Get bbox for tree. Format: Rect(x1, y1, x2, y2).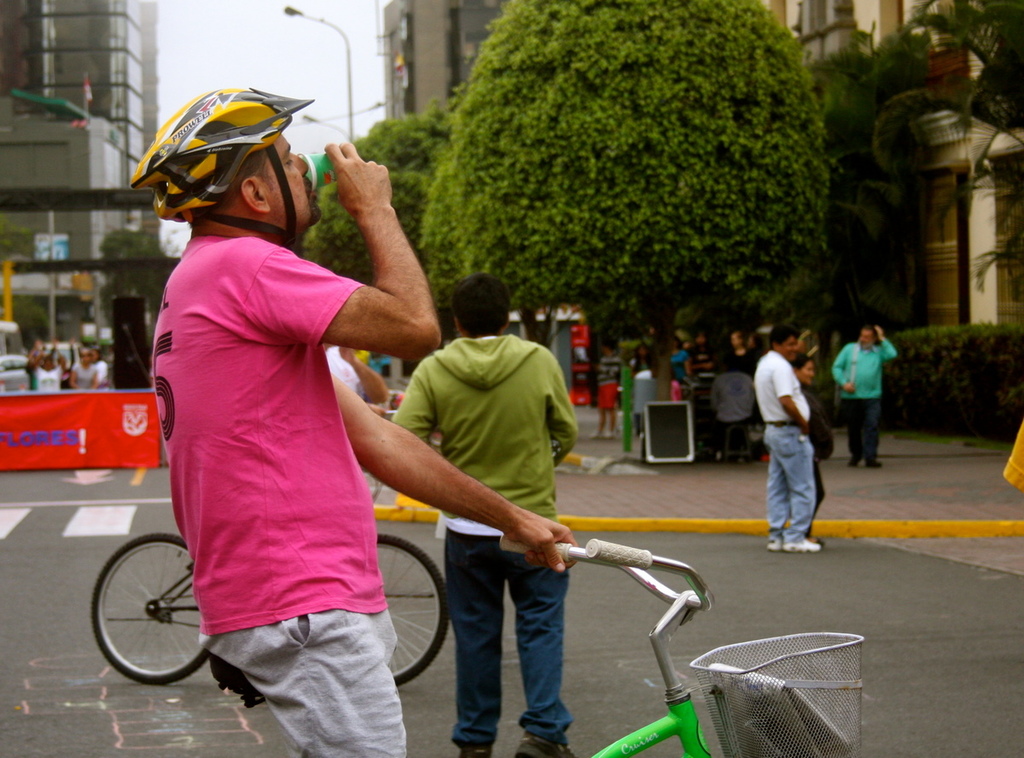
Rect(352, 0, 835, 406).
